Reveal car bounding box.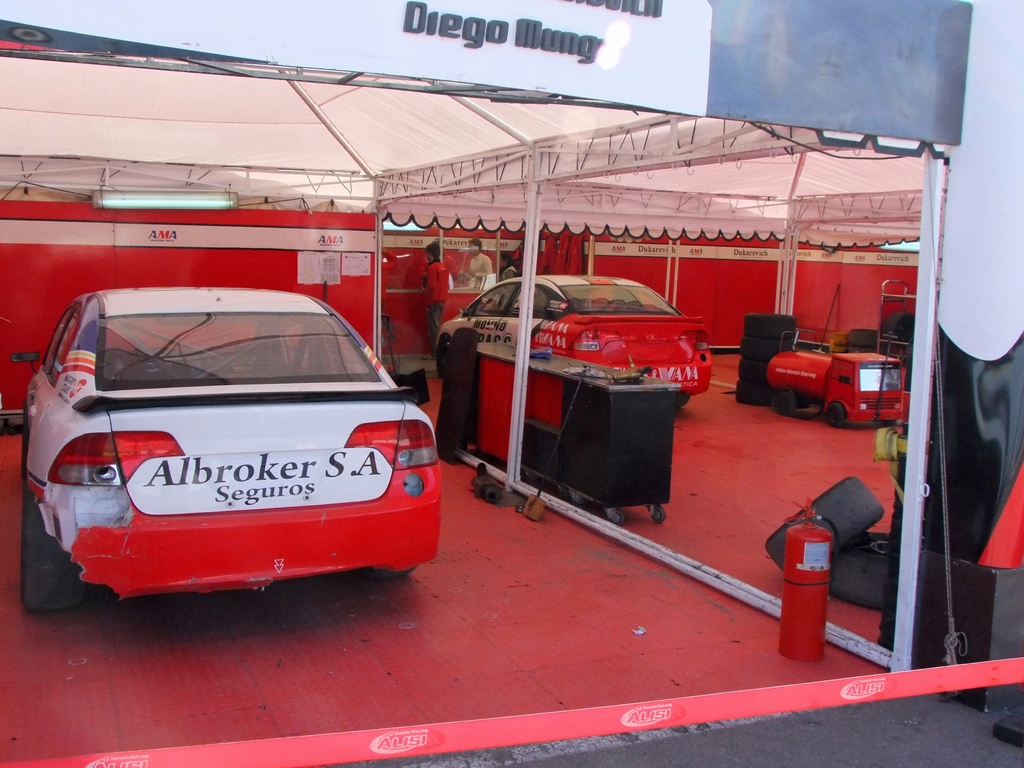
Revealed: x1=430, y1=276, x2=710, y2=409.
